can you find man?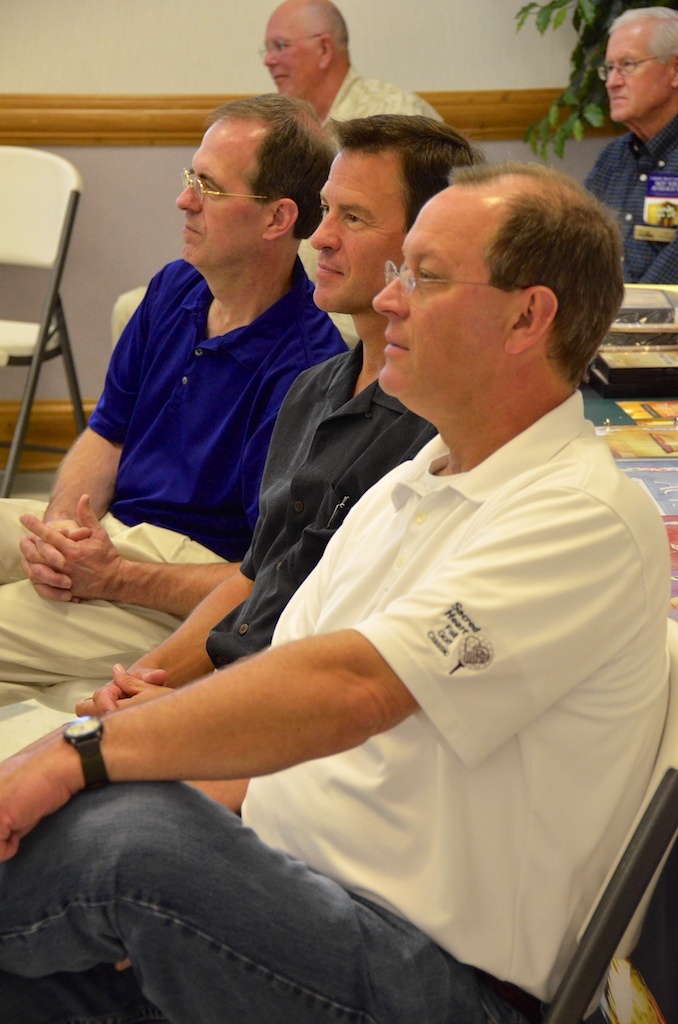
Yes, bounding box: (x1=112, y1=0, x2=447, y2=350).
